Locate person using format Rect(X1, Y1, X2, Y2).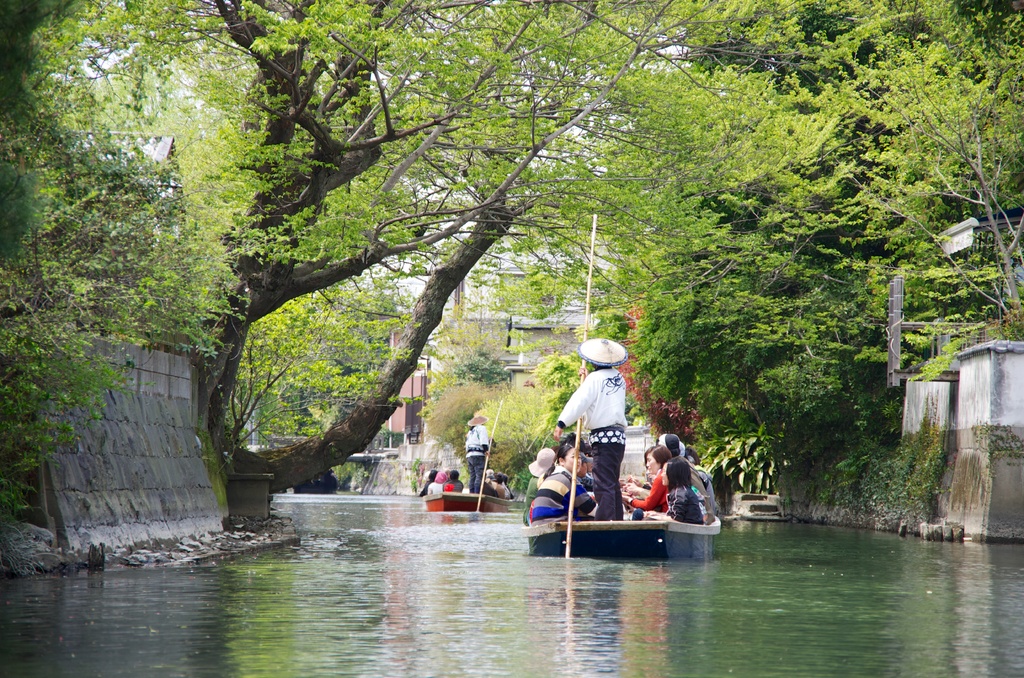
Rect(527, 444, 599, 533).
